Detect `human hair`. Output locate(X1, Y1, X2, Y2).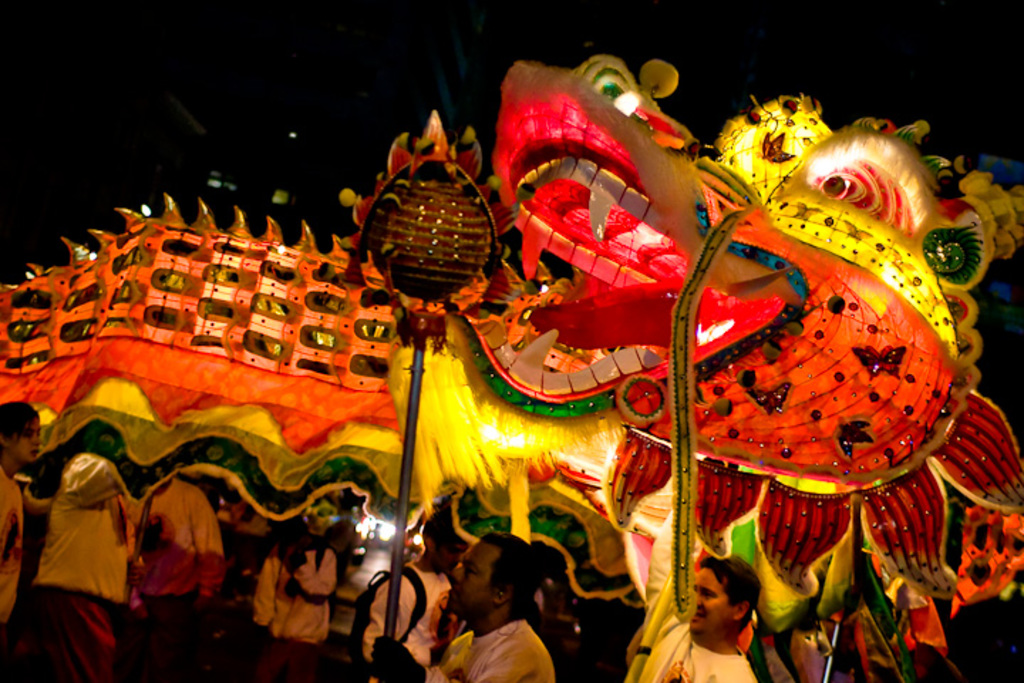
locate(421, 505, 462, 552).
